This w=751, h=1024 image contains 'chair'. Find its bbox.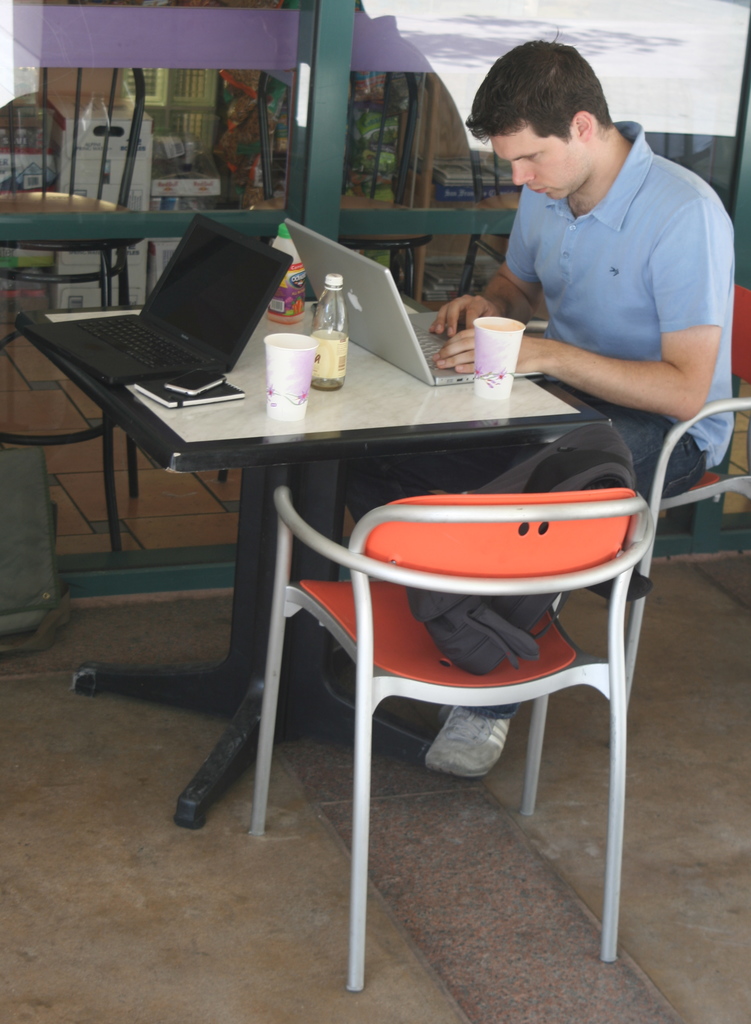
[left=261, top=64, right=434, bottom=307].
